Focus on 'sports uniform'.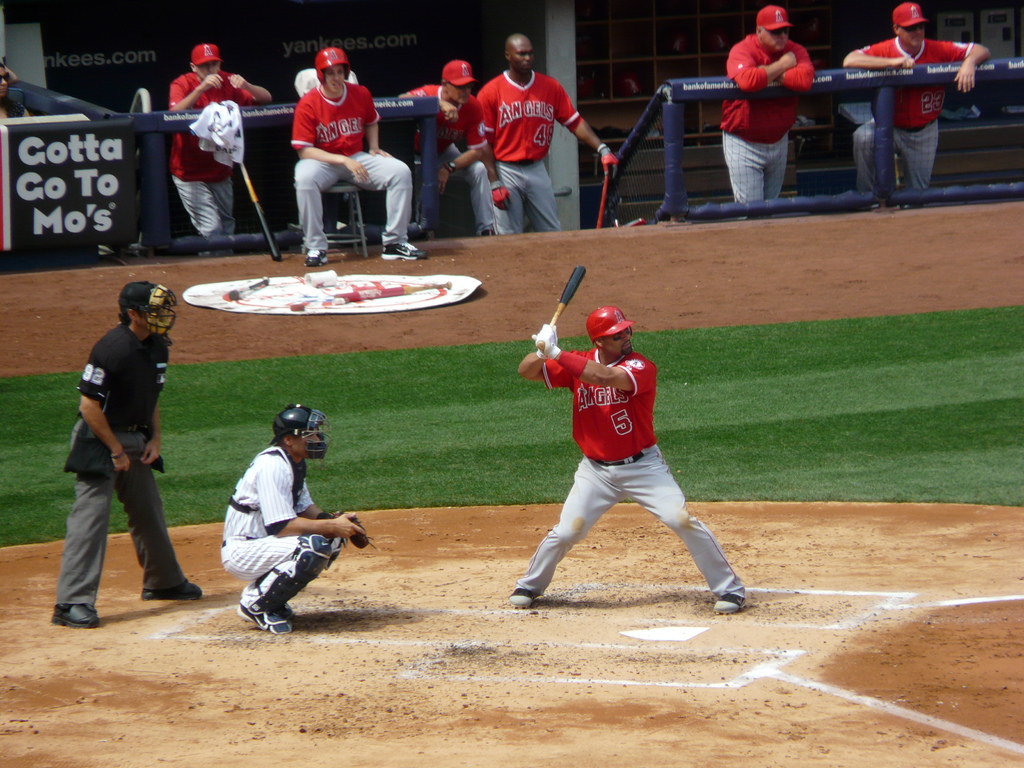
Focused at [x1=479, y1=70, x2=580, y2=235].
